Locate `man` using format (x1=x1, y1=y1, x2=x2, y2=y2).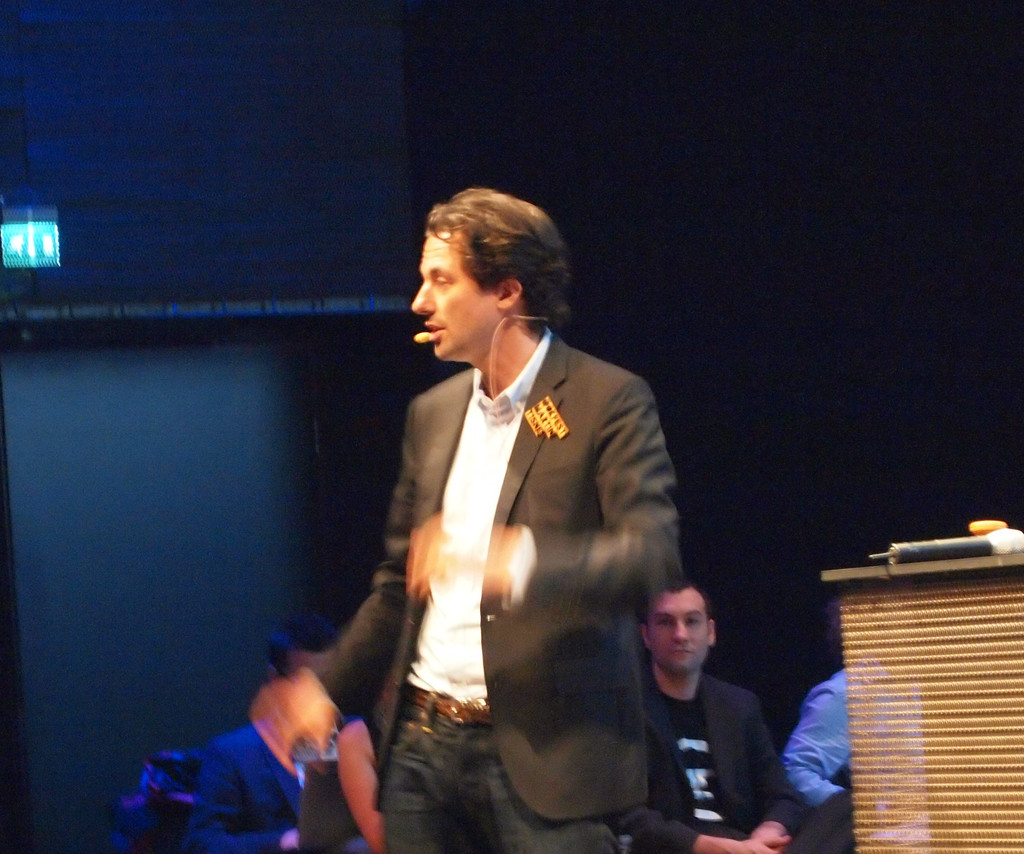
(x1=255, y1=186, x2=684, y2=853).
